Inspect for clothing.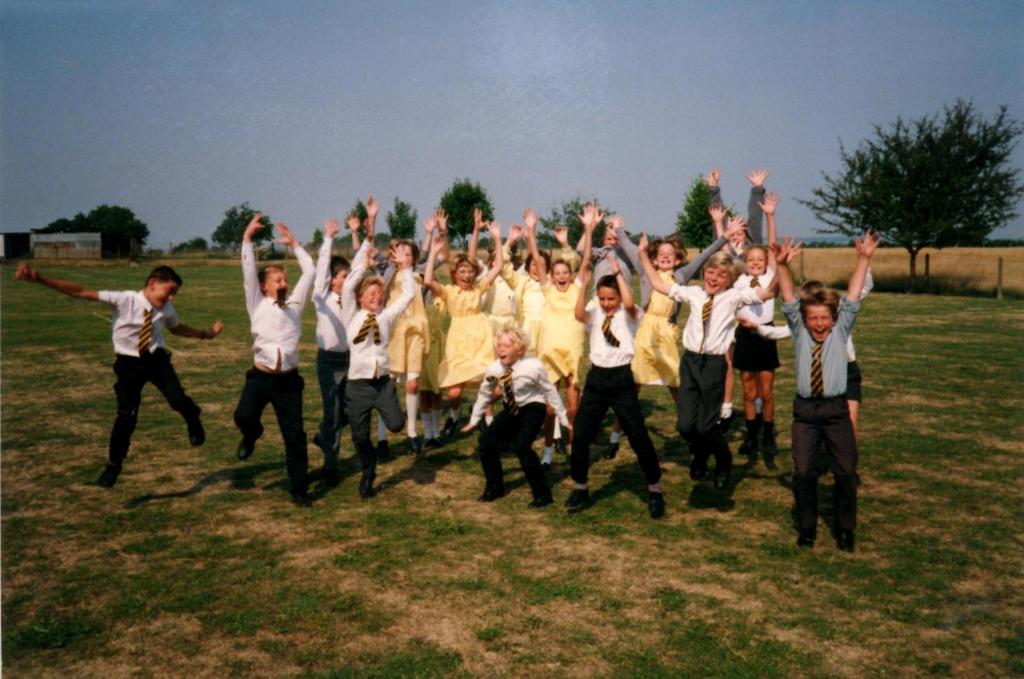
Inspection: box(587, 304, 643, 367).
